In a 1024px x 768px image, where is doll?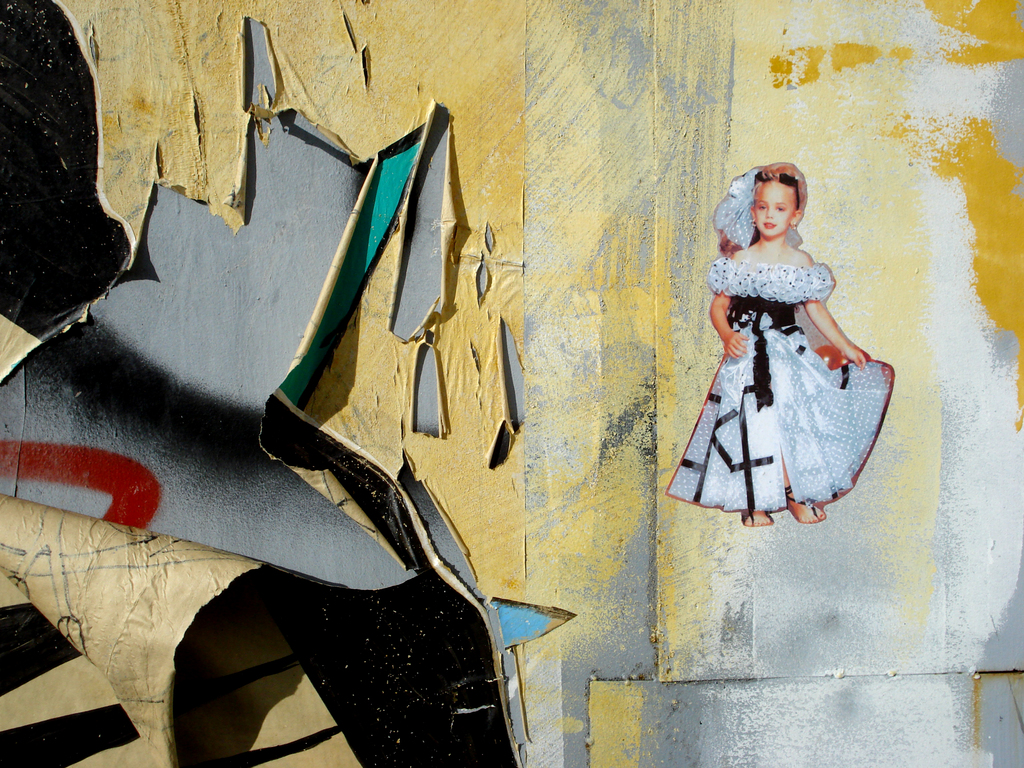
select_region(669, 141, 886, 545).
